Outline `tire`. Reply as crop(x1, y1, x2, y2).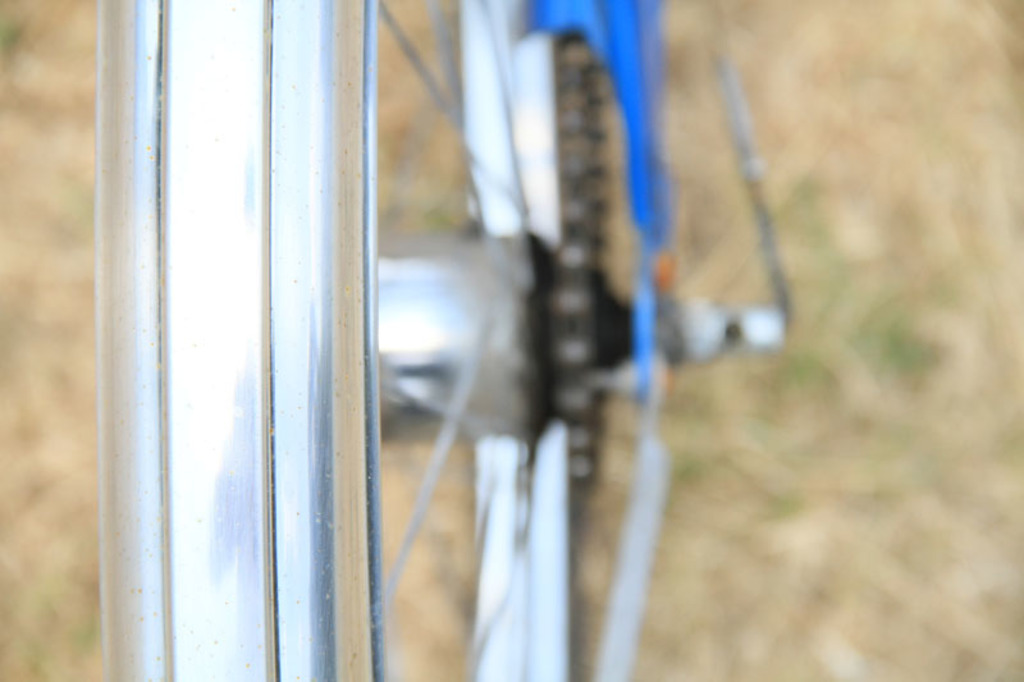
crop(376, 1, 588, 681).
